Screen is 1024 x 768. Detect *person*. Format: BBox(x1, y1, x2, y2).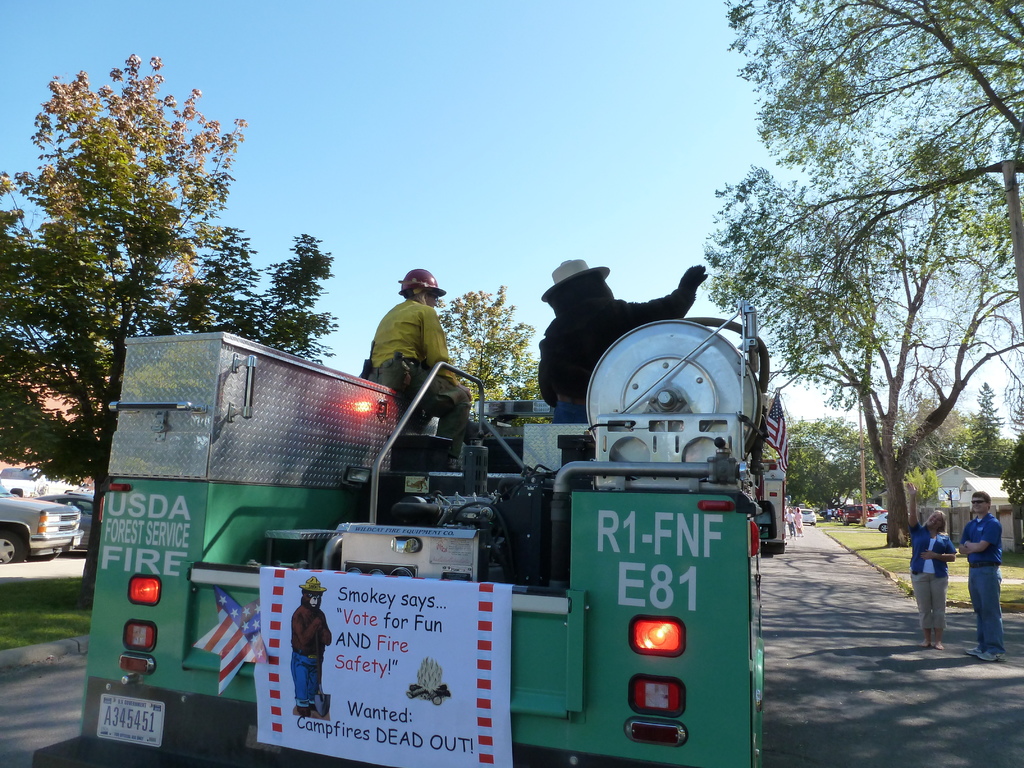
BBox(360, 252, 462, 473).
